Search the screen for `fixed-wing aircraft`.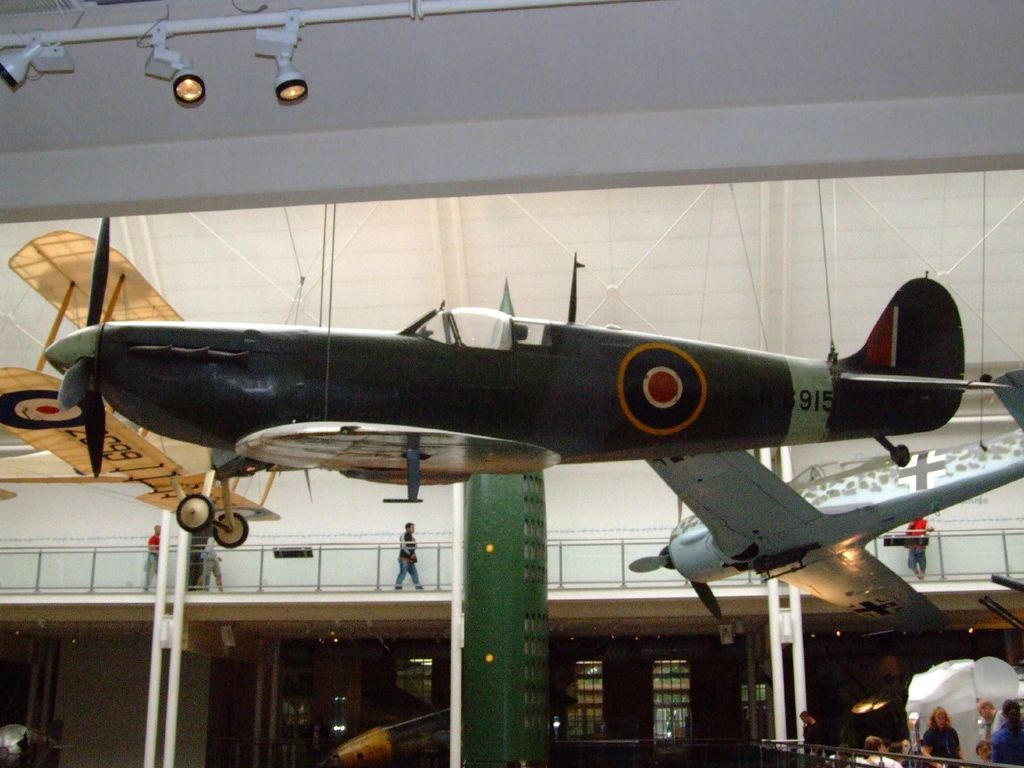
Found at region(623, 362, 1023, 648).
